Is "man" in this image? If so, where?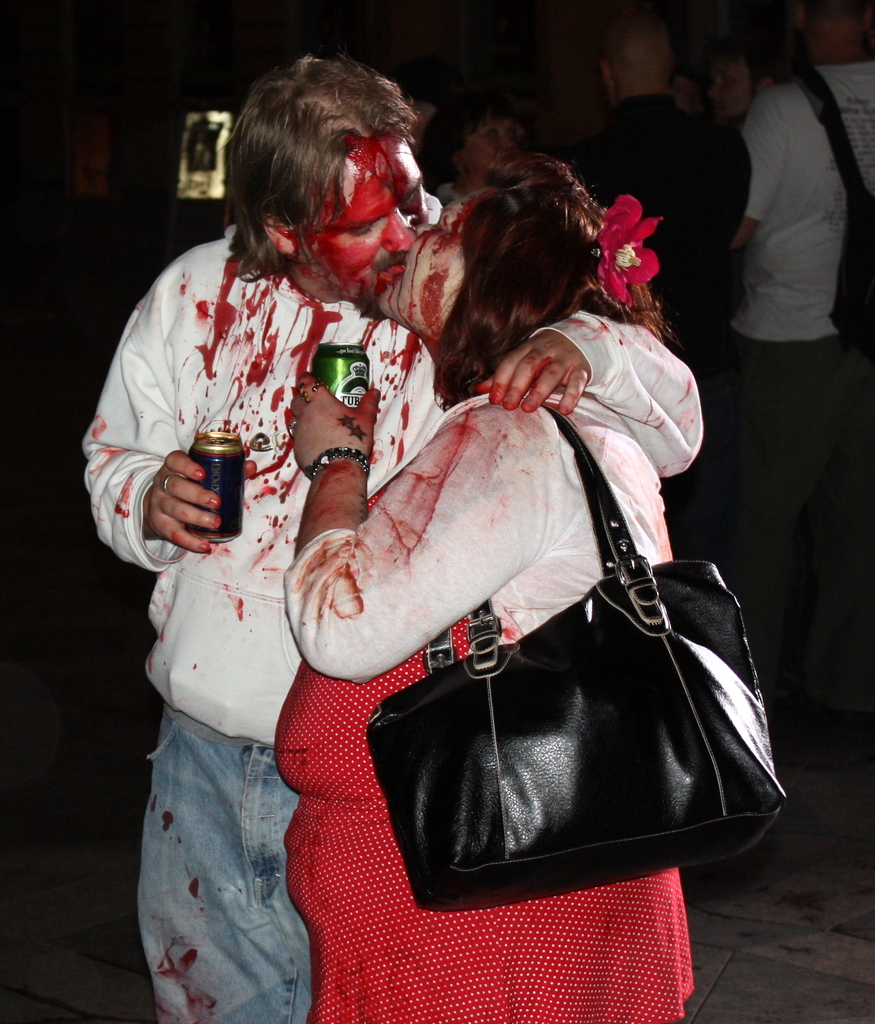
Yes, at 79:57:699:1018.
